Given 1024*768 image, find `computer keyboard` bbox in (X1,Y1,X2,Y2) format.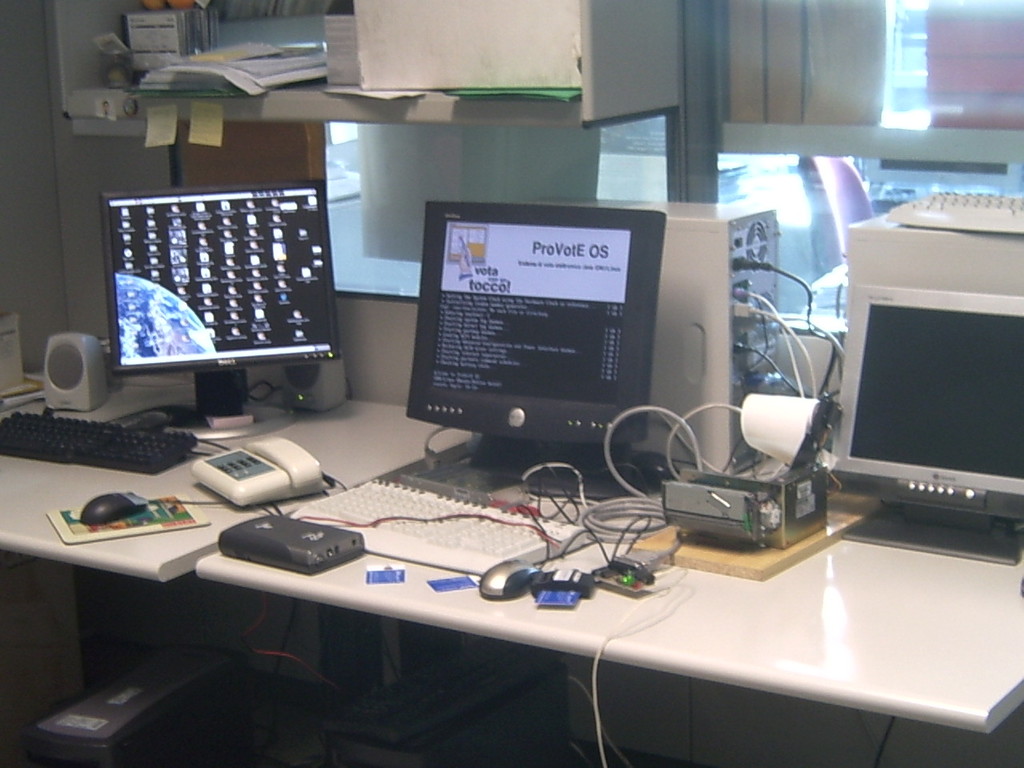
(0,407,201,474).
